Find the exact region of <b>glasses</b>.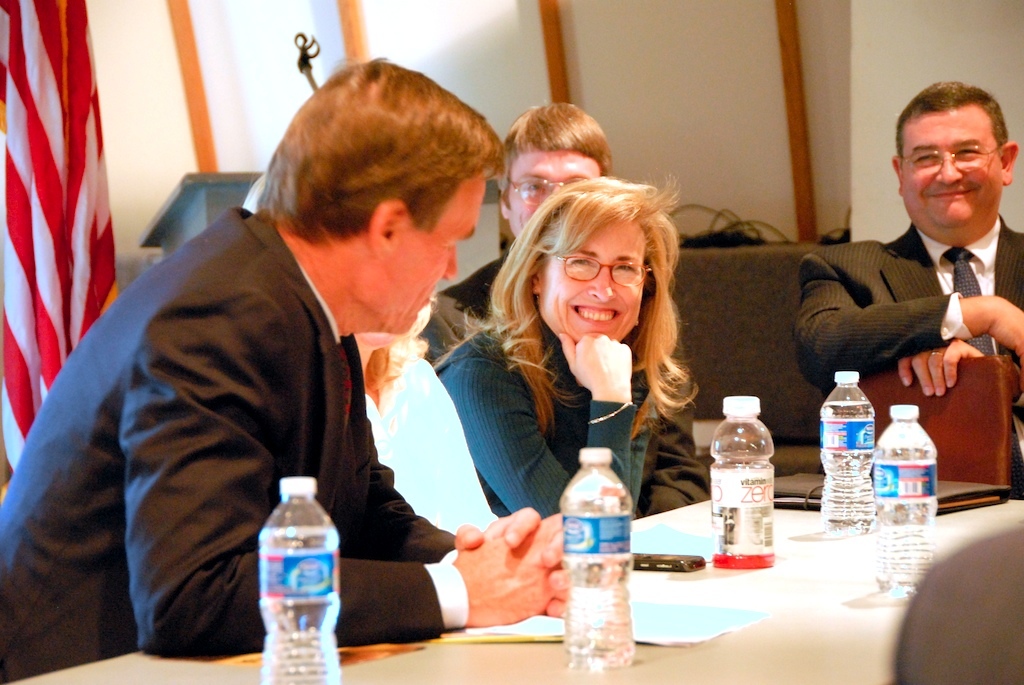
Exact region: pyautogui.locateOnScreen(506, 172, 589, 208).
